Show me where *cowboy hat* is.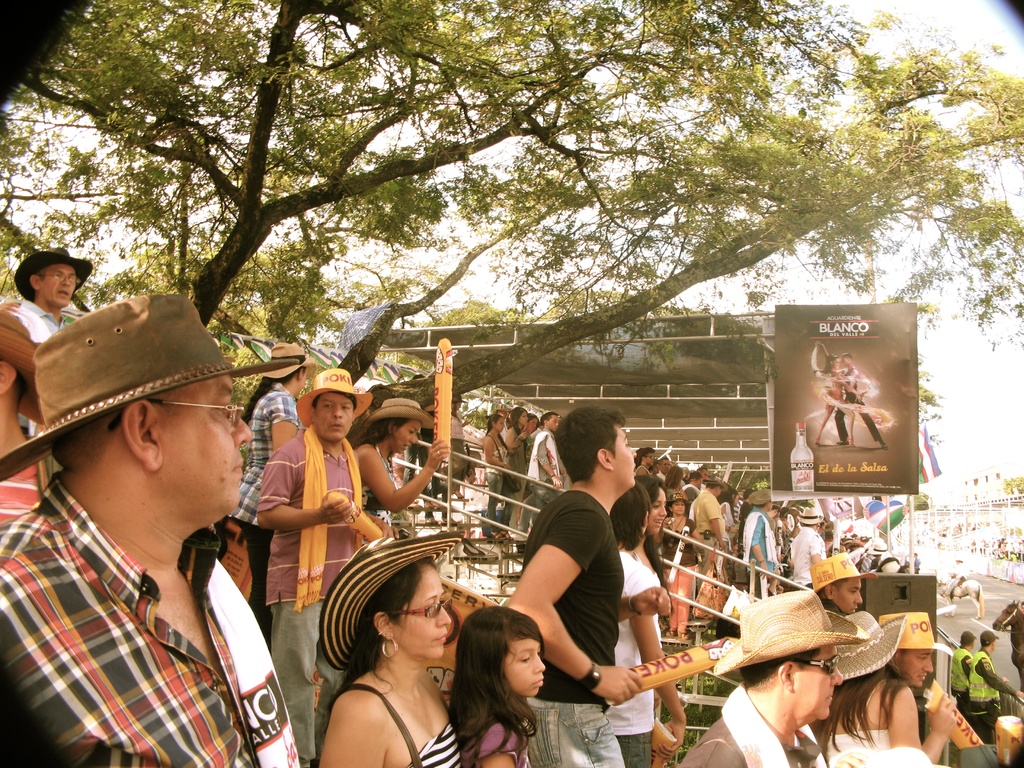
*cowboy hat* is at [880,563,909,577].
